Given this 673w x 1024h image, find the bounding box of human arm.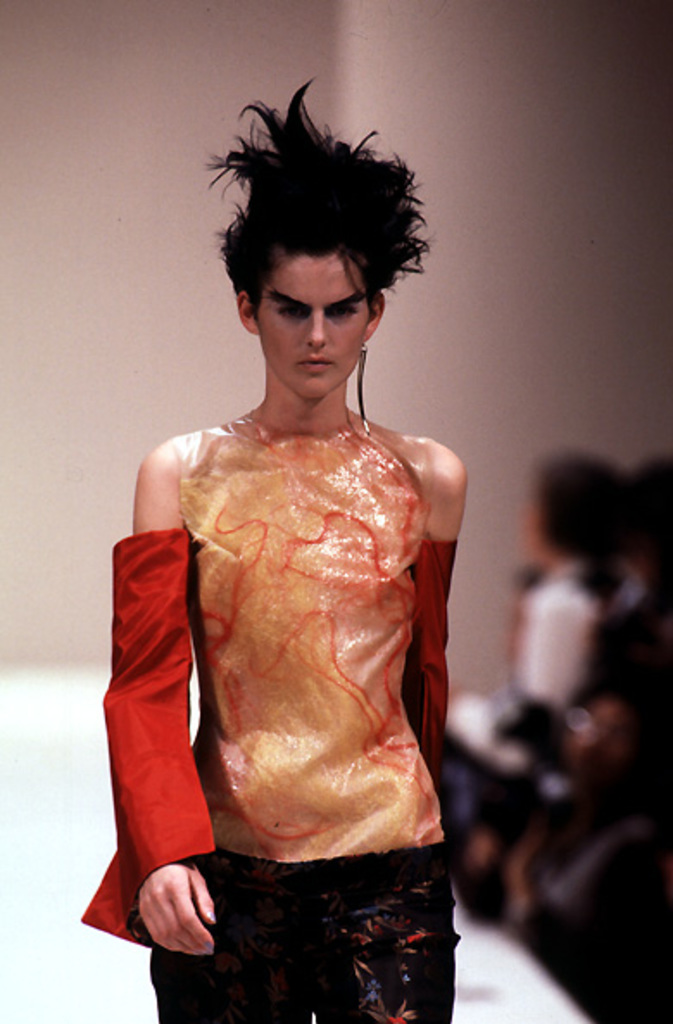
l=95, t=432, r=221, b=955.
